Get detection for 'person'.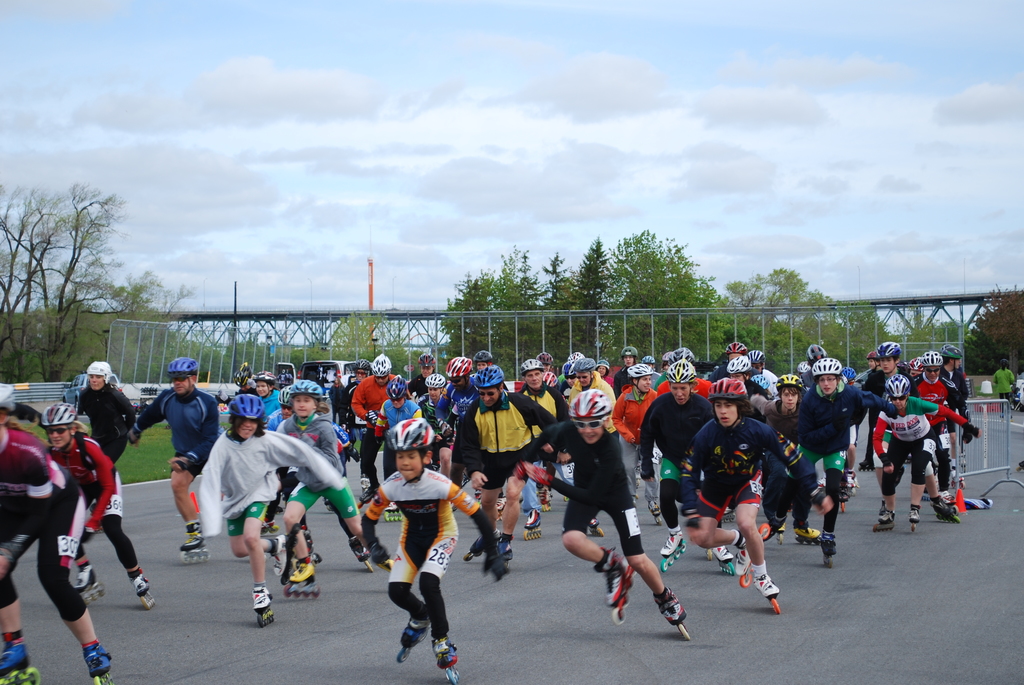
Detection: [851,341,918,399].
